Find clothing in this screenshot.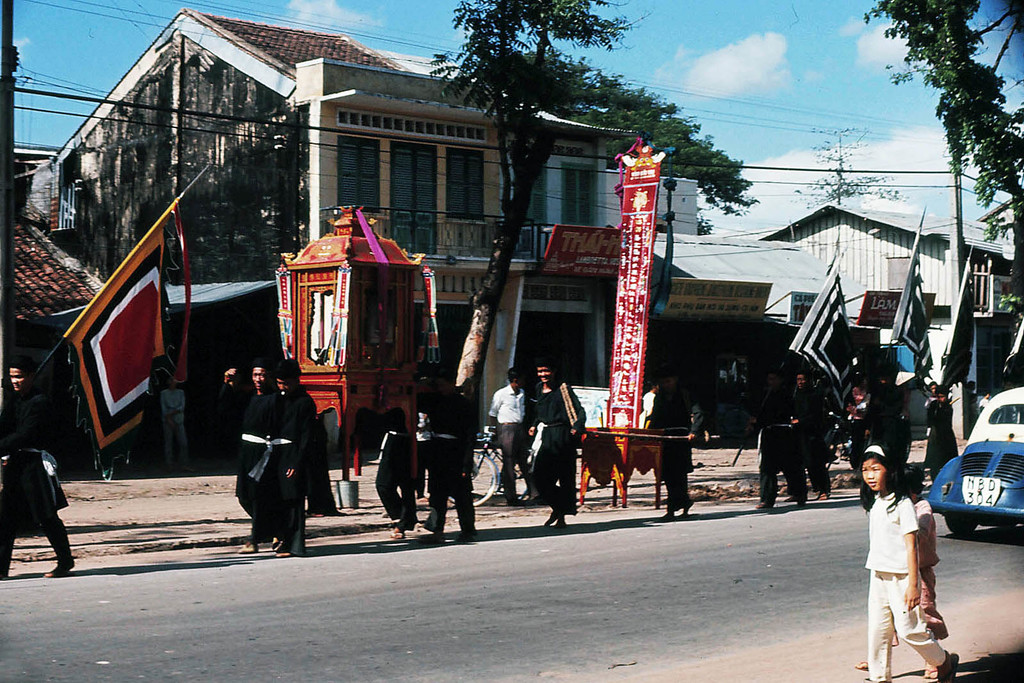
The bounding box for clothing is box=[374, 431, 417, 532].
